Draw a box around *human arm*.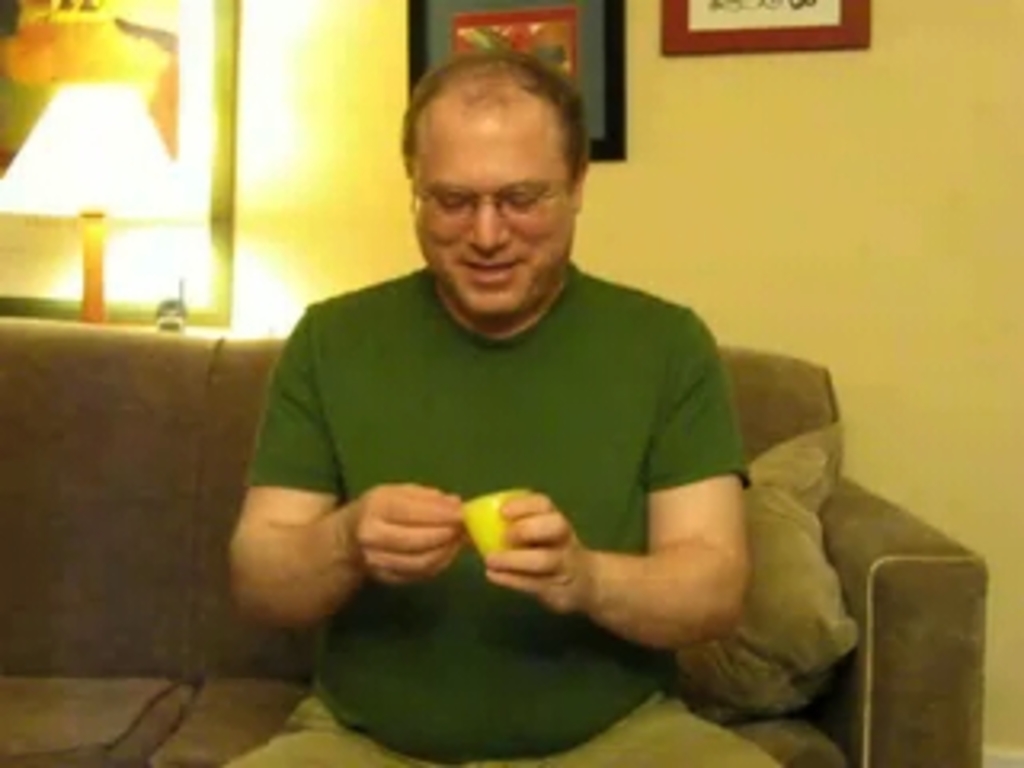
x1=224, y1=298, x2=470, y2=646.
